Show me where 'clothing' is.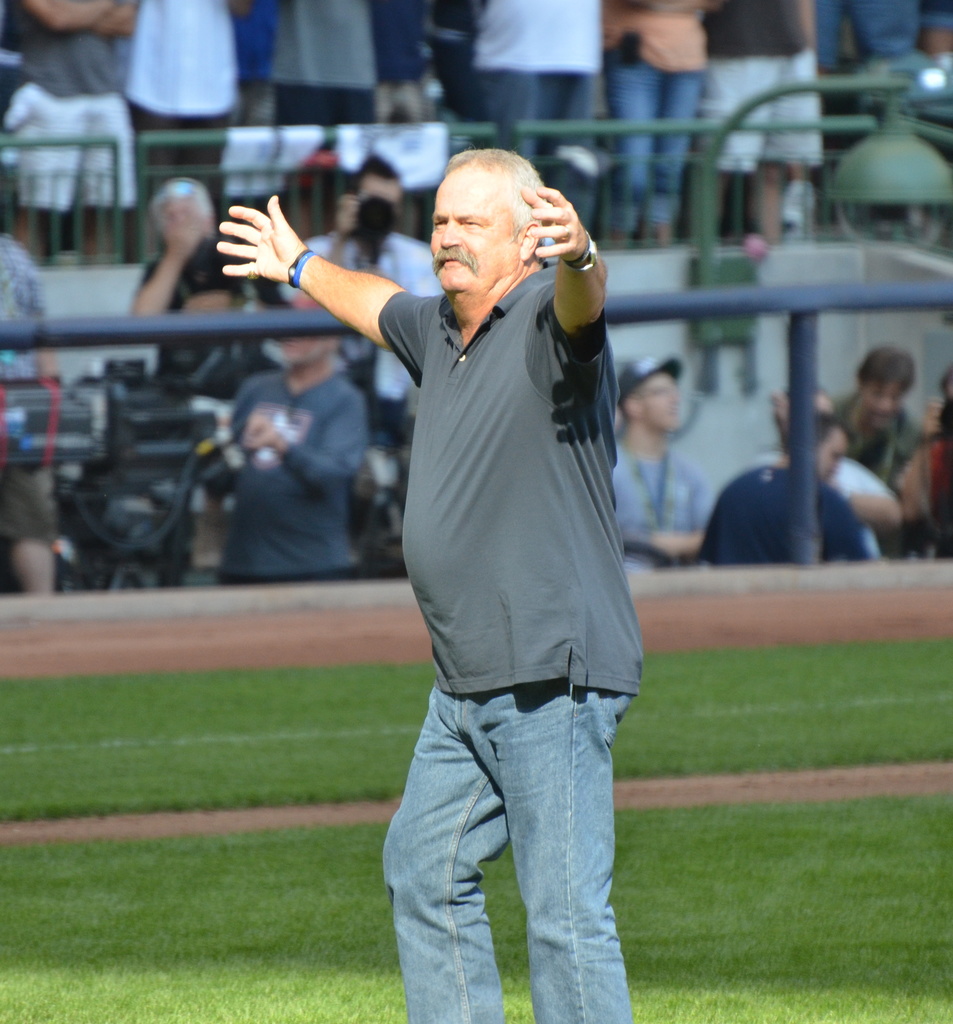
'clothing' is at [825,458,895,551].
